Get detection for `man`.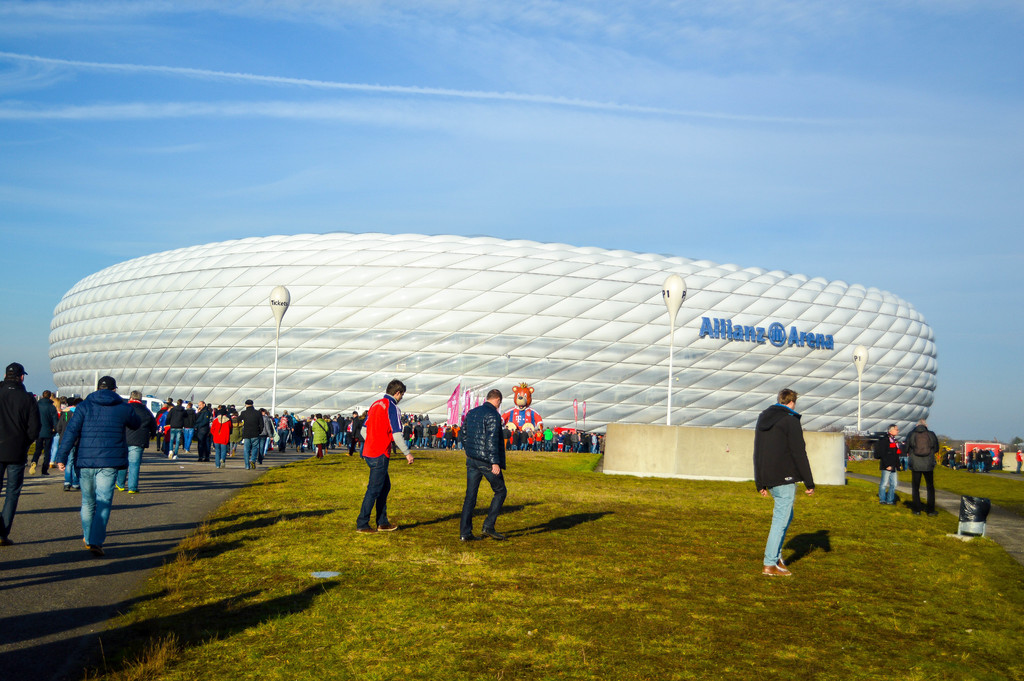
Detection: detection(358, 377, 413, 535).
